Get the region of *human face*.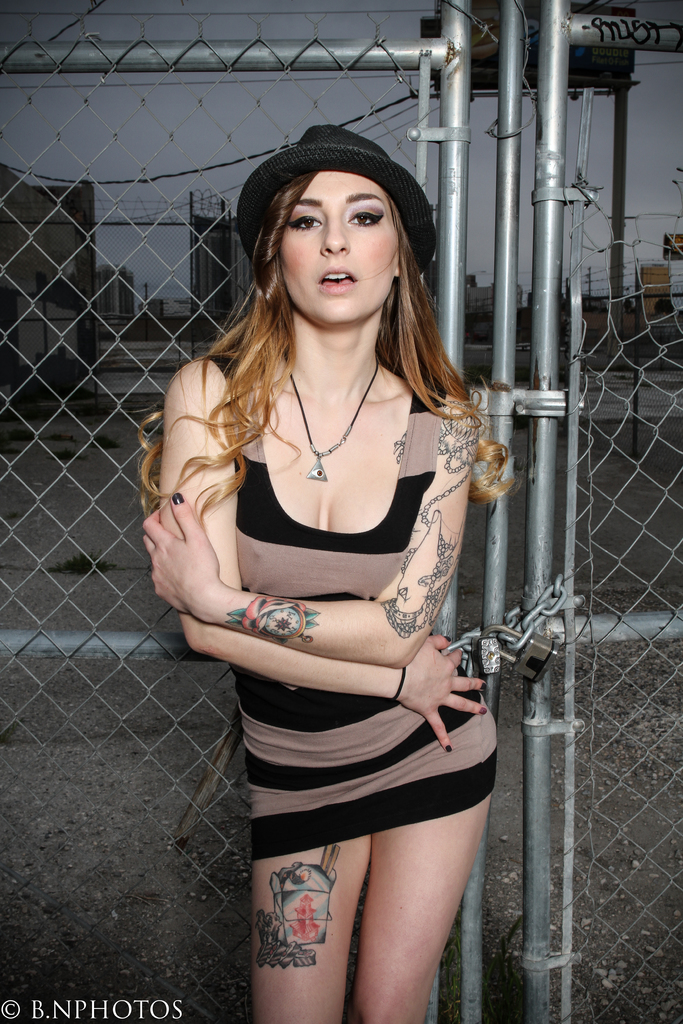
[281,179,393,319].
